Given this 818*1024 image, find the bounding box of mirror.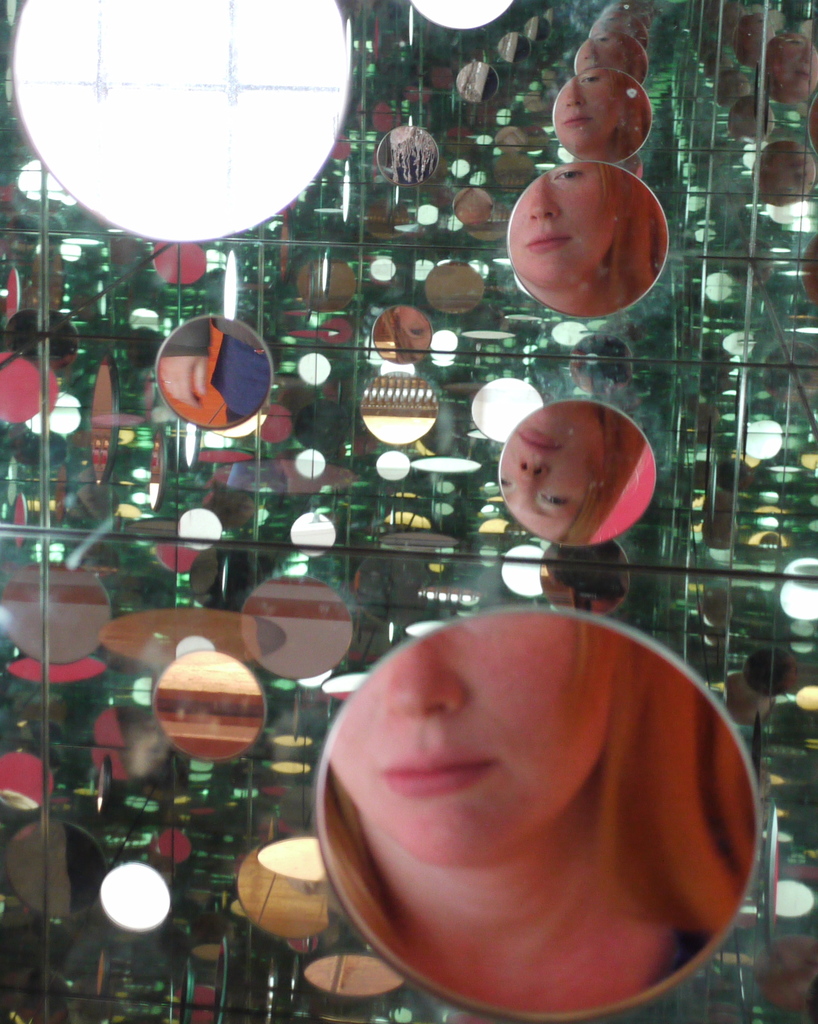
x1=320 y1=608 x2=758 y2=1014.
